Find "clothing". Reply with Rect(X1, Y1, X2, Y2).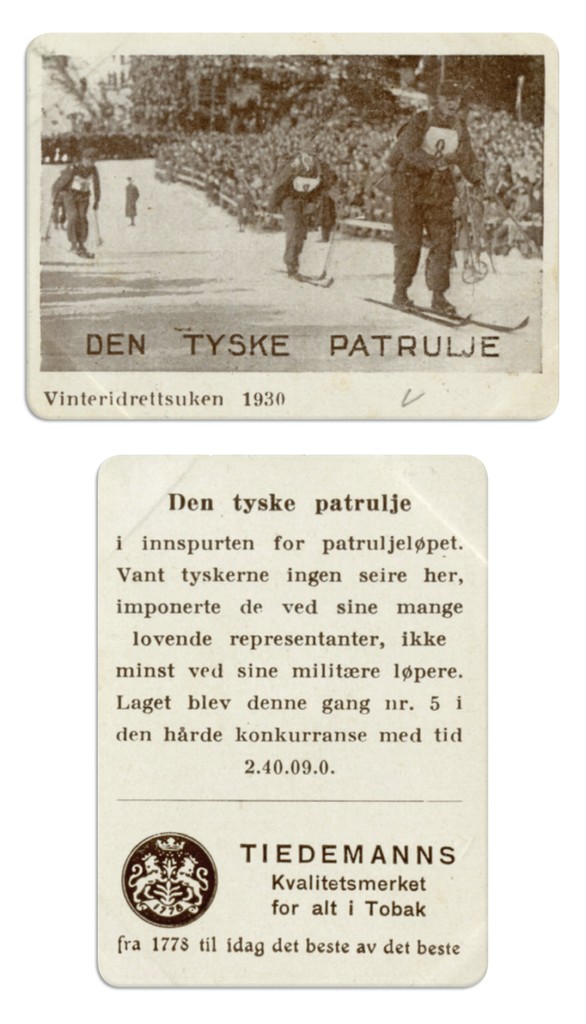
Rect(51, 162, 97, 246).
